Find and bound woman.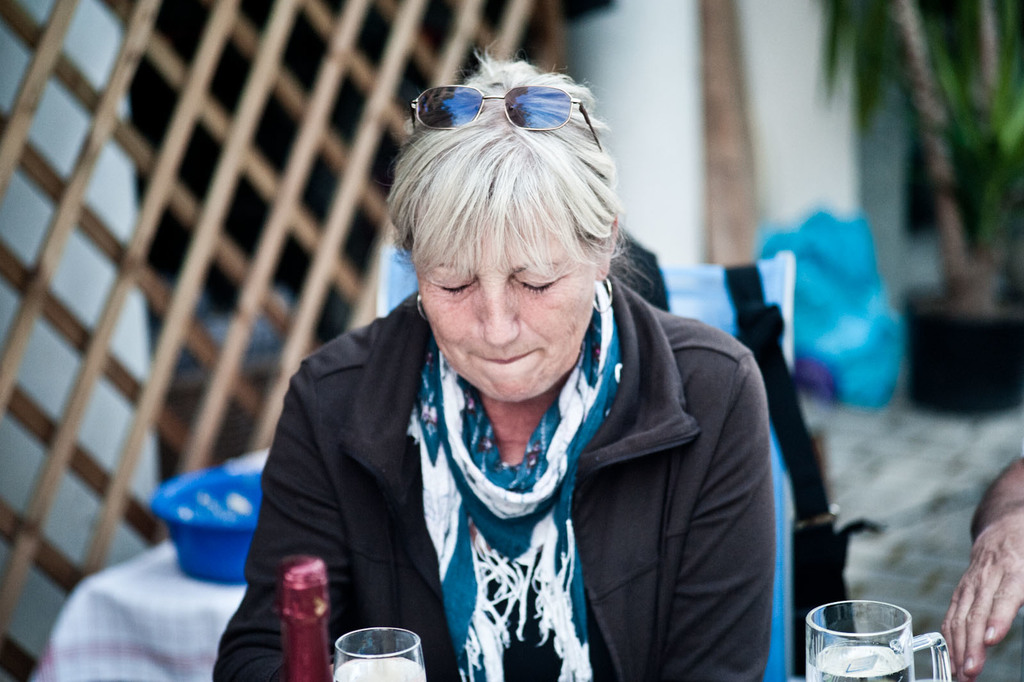
Bound: detection(216, 73, 822, 681).
